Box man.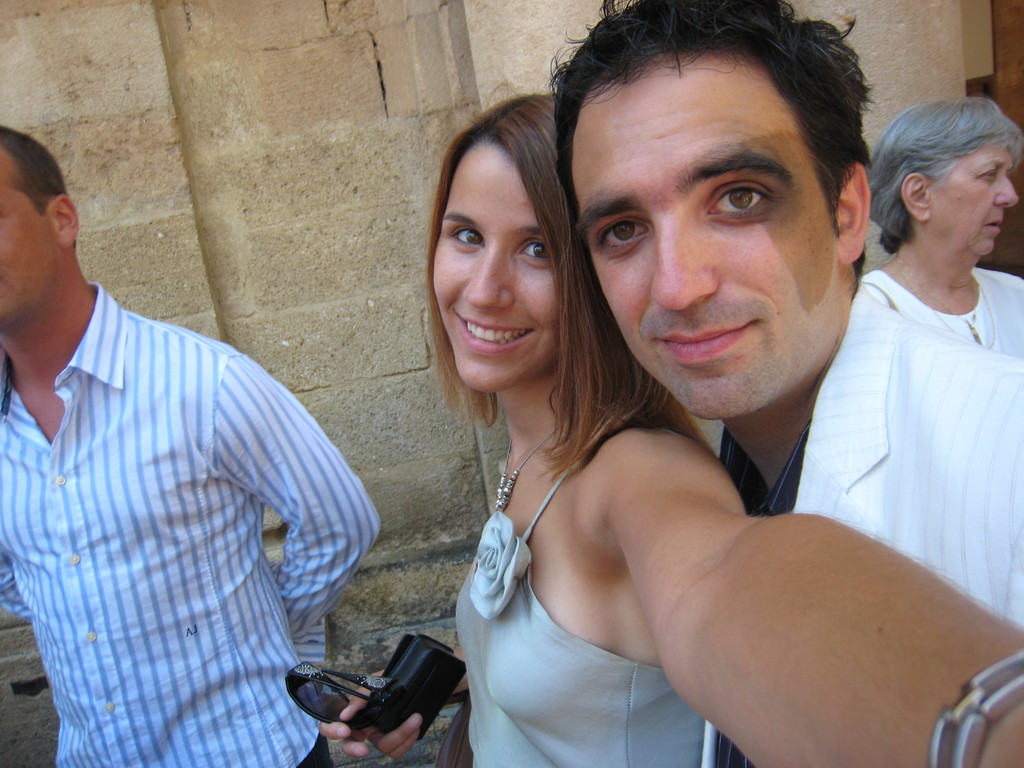
select_region(551, 0, 1023, 767).
